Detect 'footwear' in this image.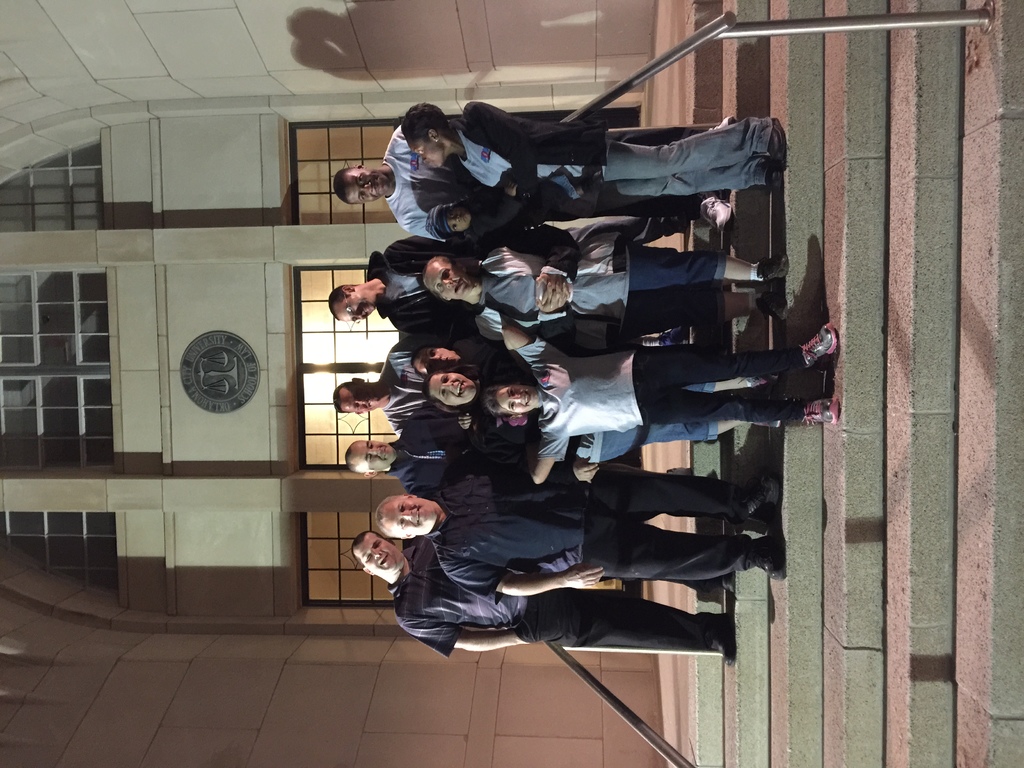
Detection: box(801, 396, 837, 426).
